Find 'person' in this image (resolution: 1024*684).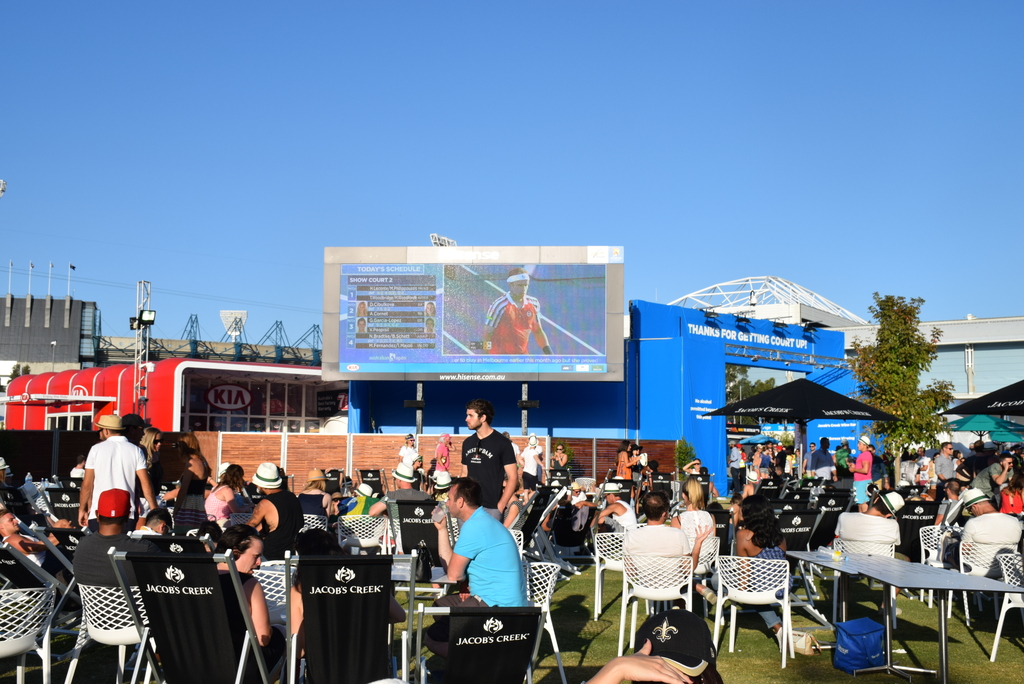
735:497:798:667.
